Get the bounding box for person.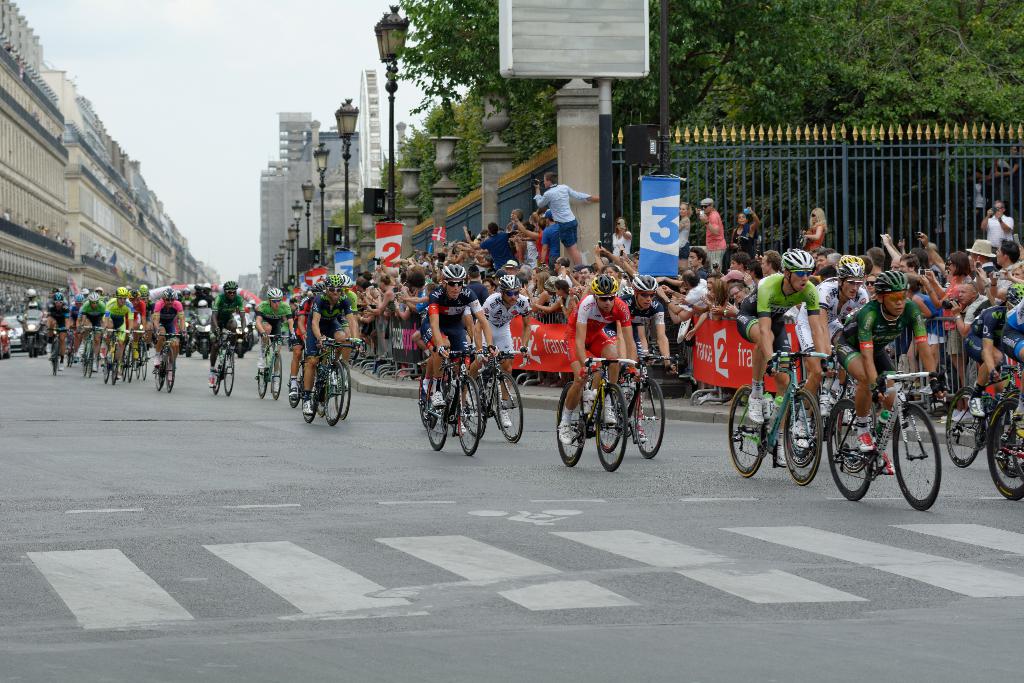
[left=466, top=267, right=491, bottom=304].
